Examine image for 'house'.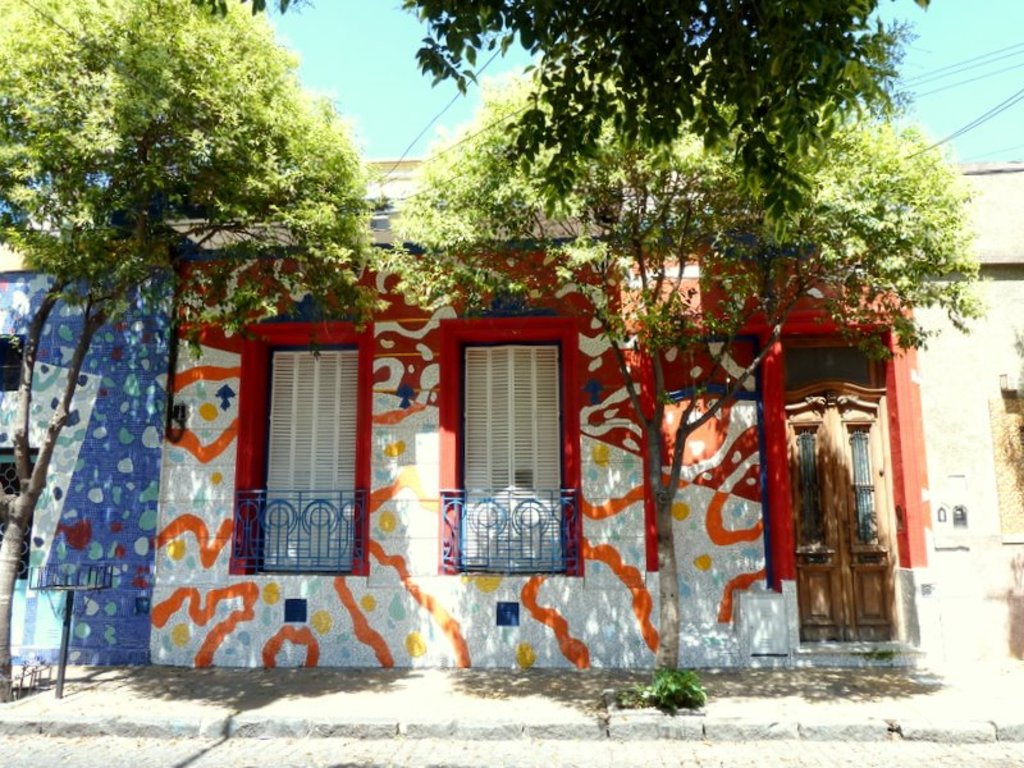
Examination result: (x1=138, y1=159, x2=931, y2=668).
